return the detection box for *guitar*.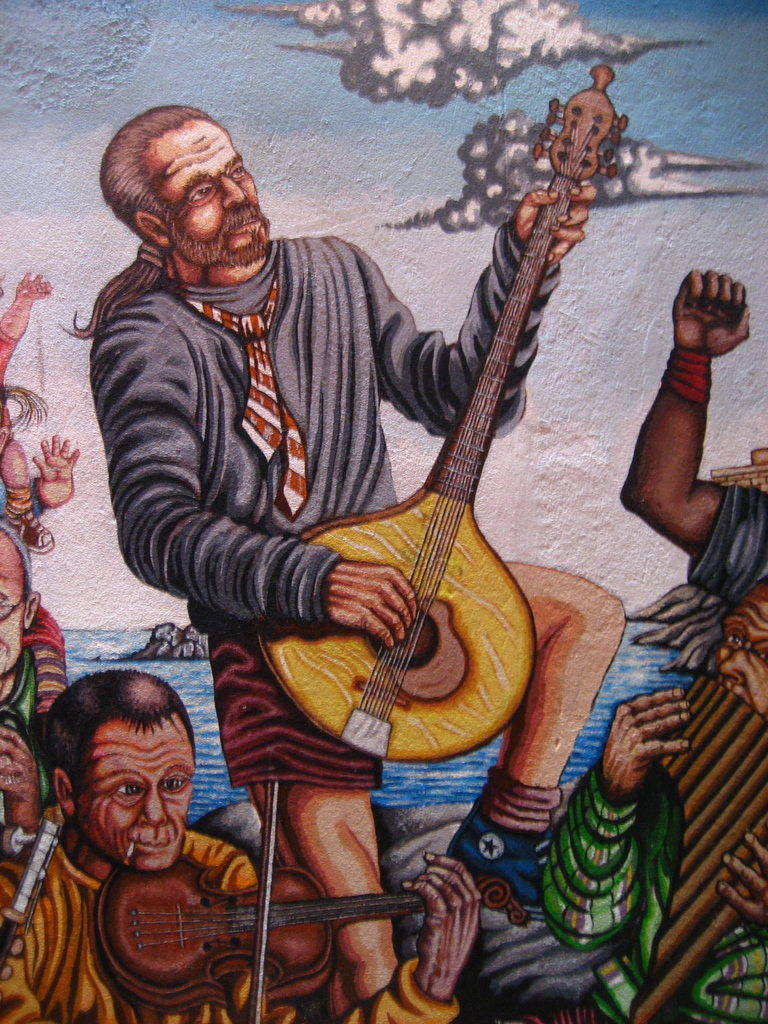
(x1=256, y1=40, x2=603, y2=772).
